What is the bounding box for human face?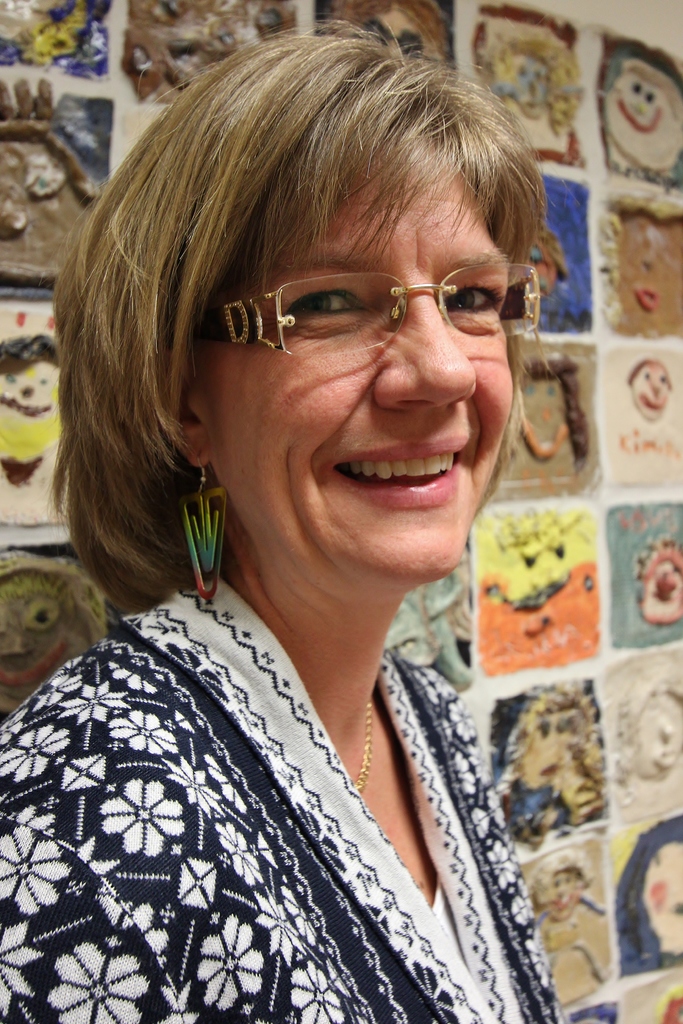
crop(209, 147, 516, 582).
